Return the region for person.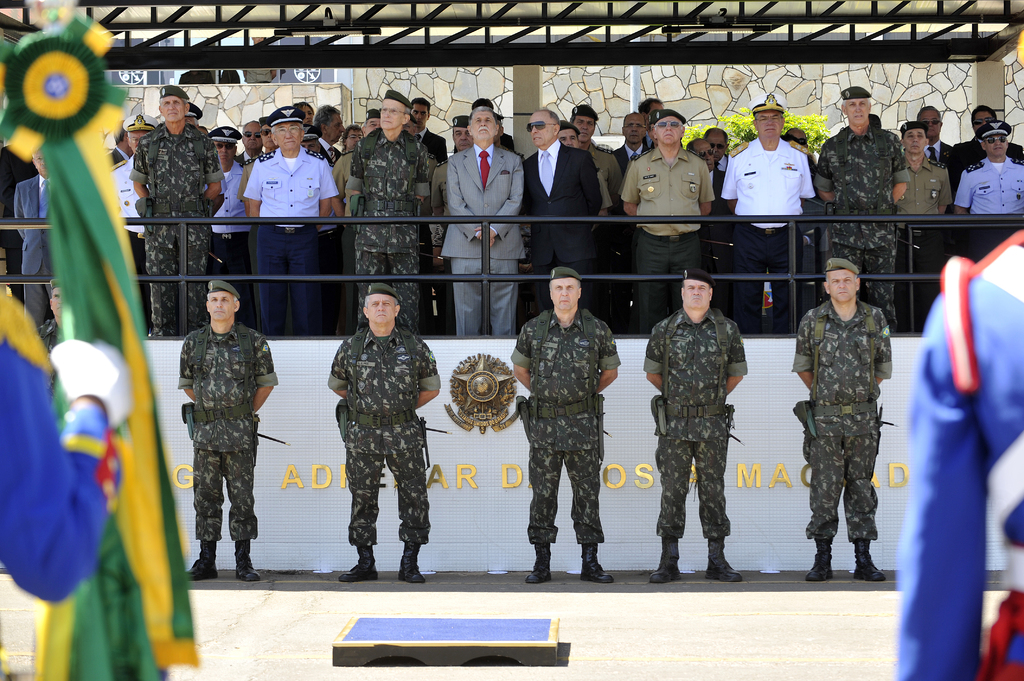
509,267,622,586.
